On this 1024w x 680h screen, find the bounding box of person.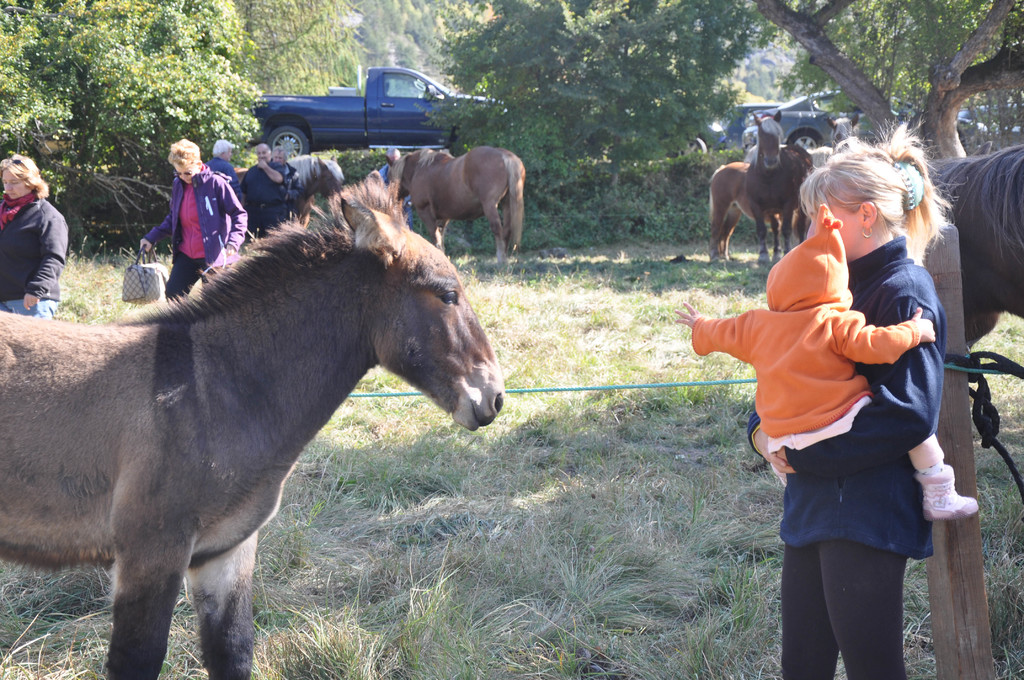
Bounding box: x1=669 y1=201 x2=979 y2=522.
